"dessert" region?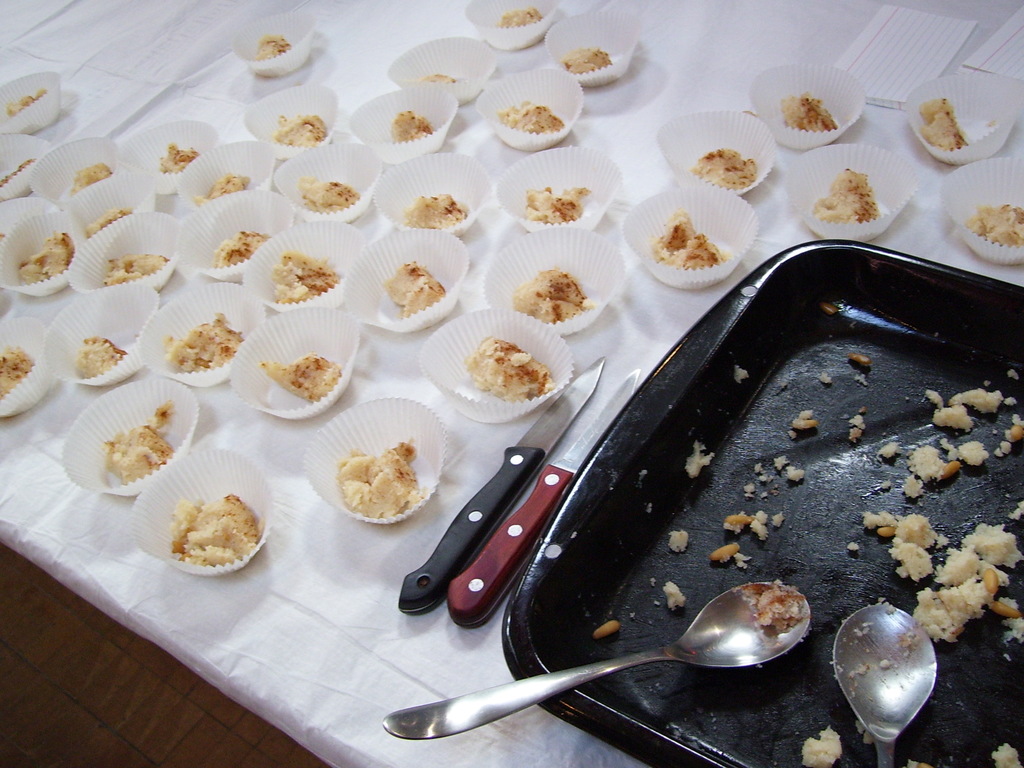
{"left": 469, "top": 343, "right": 555, "bottom": 396}
